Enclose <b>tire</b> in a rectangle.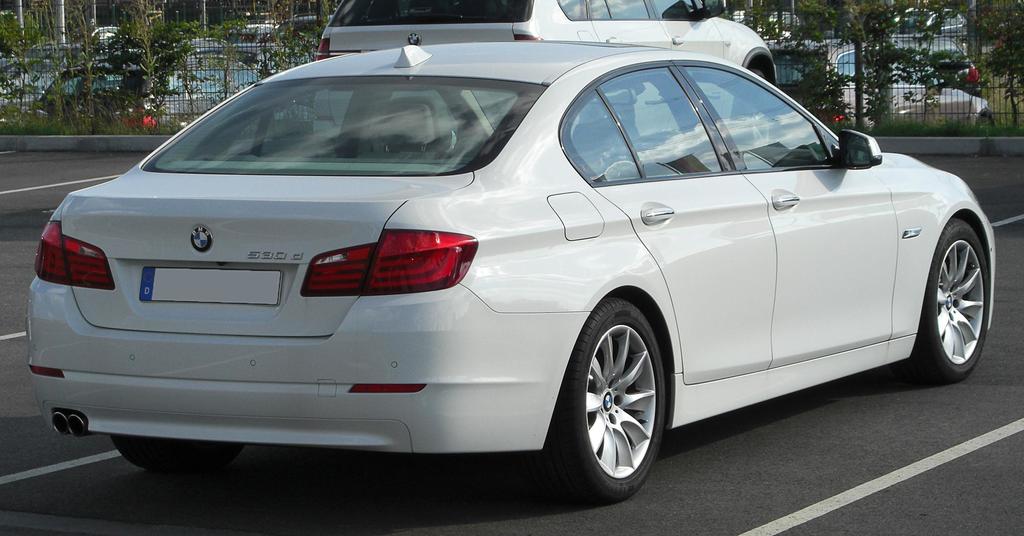
l=111, t=437, r=242, b=478.
